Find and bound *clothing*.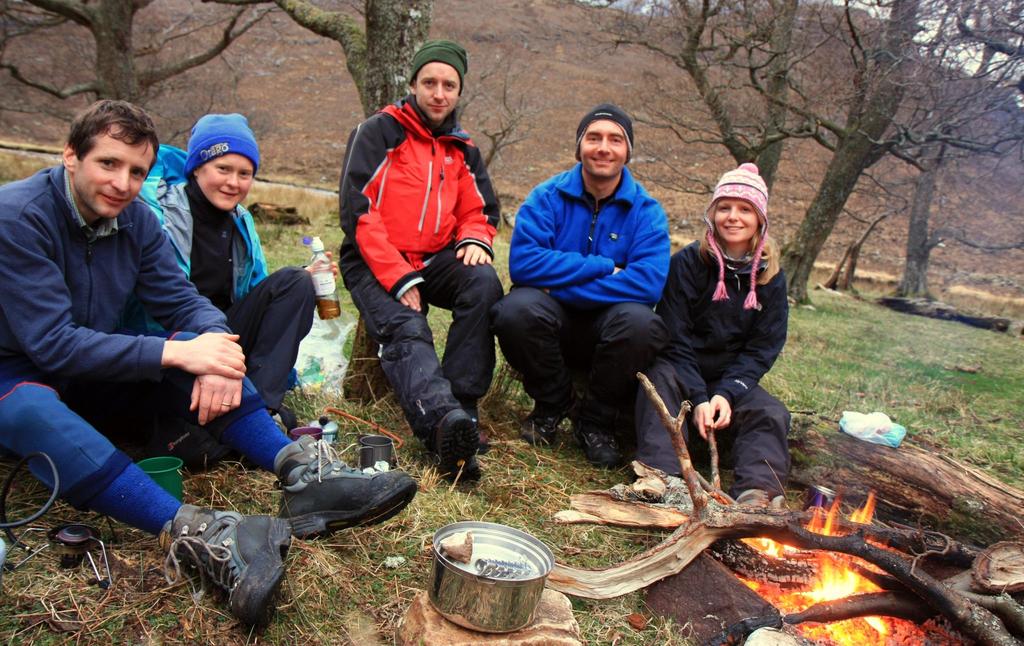
Bound: {"x1": 10, "y1": 124, "x2": 243, "y2": 528}.
